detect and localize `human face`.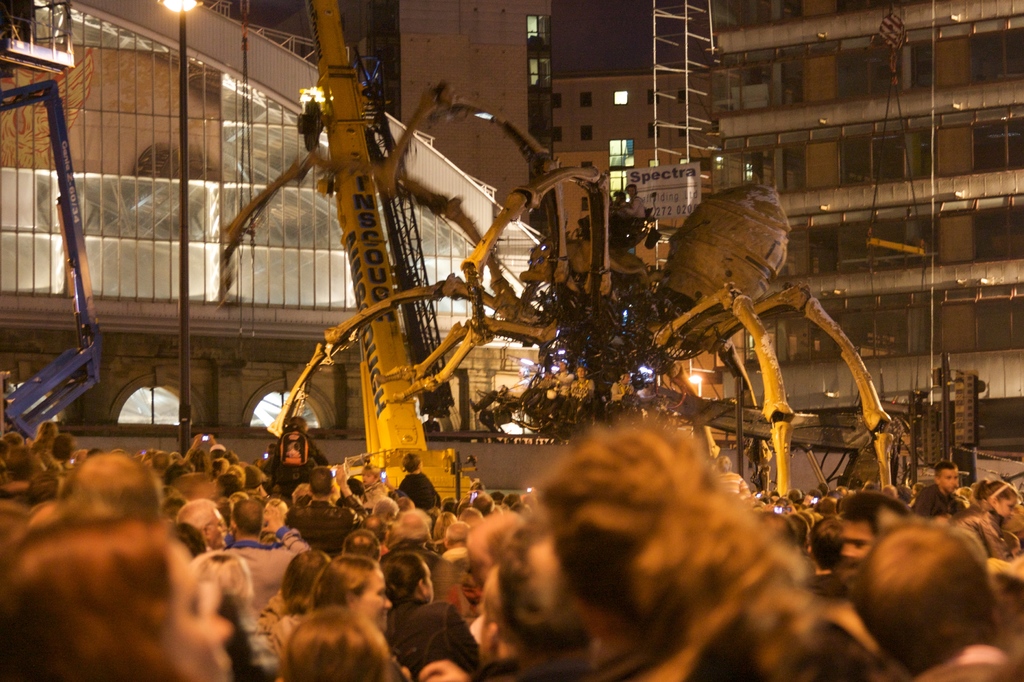
Localized at l=936, t=472, r=956, b=492.
